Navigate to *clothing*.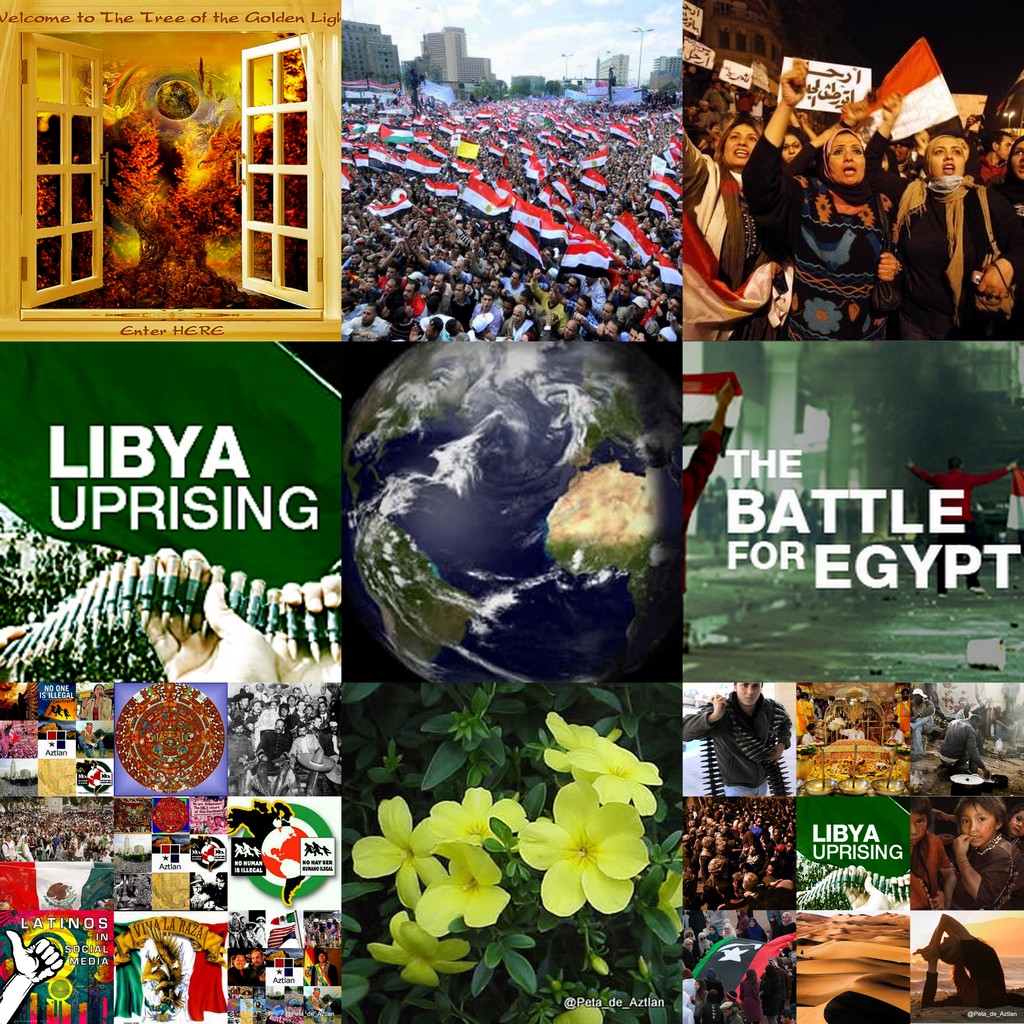
Navigation target: bbox=[684, 123, 708, 147].
